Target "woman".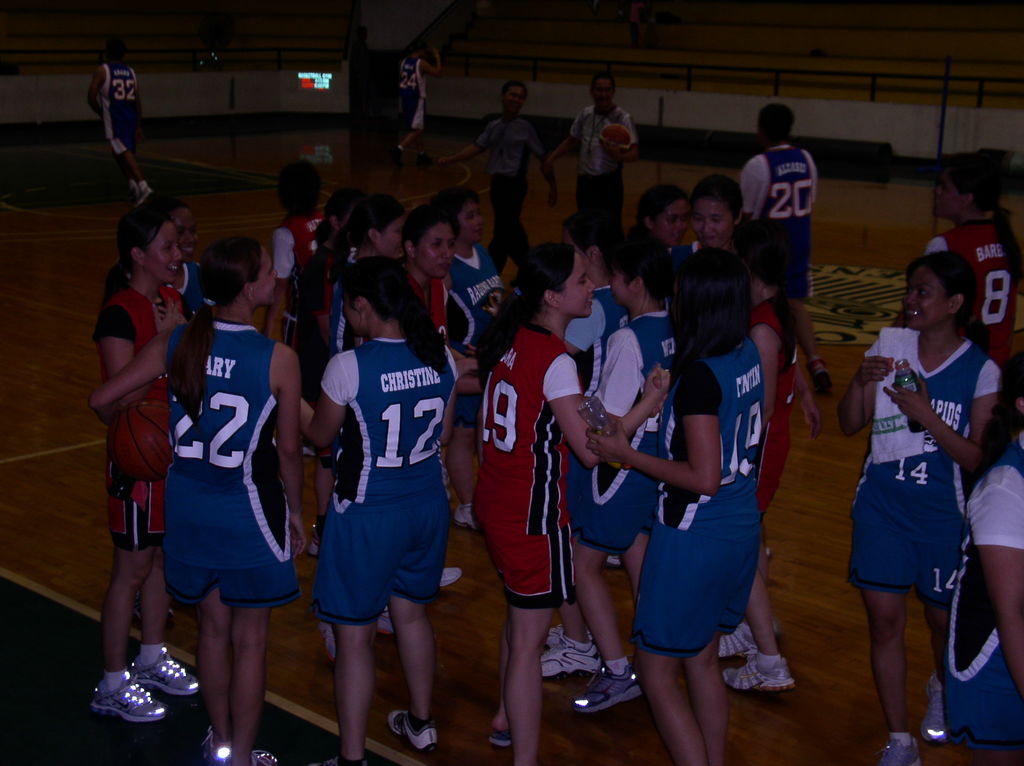
Target region: BBox(892, 163, 1020, 367).
